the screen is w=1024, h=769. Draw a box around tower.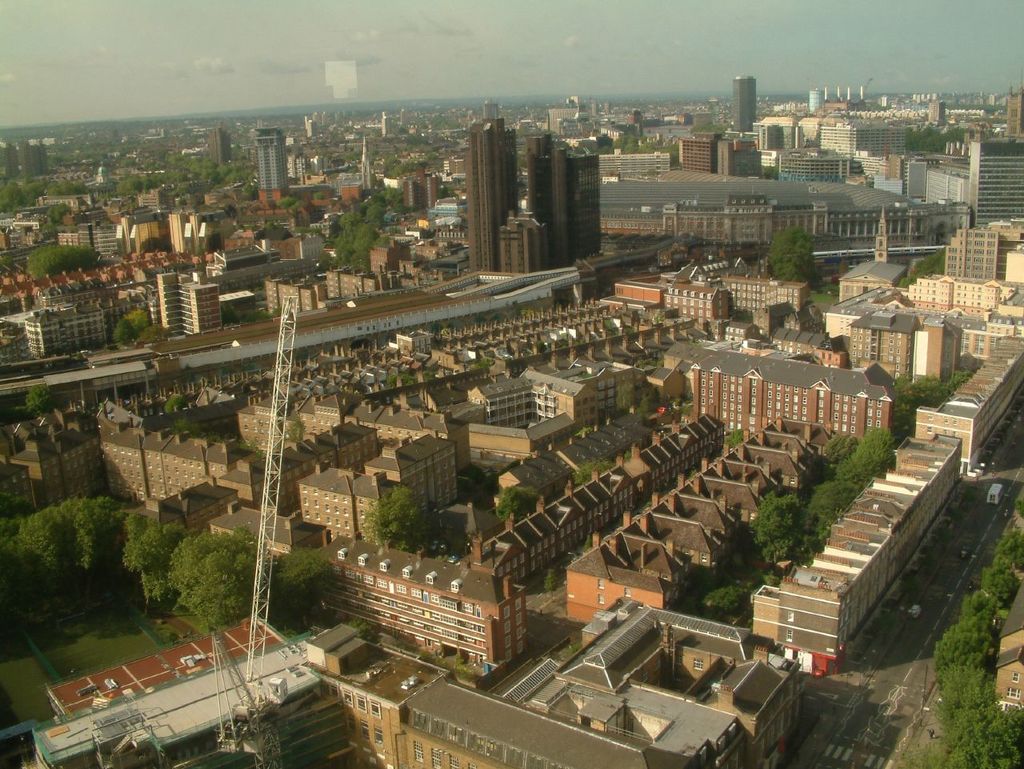
[730, 76, 761, 130].
